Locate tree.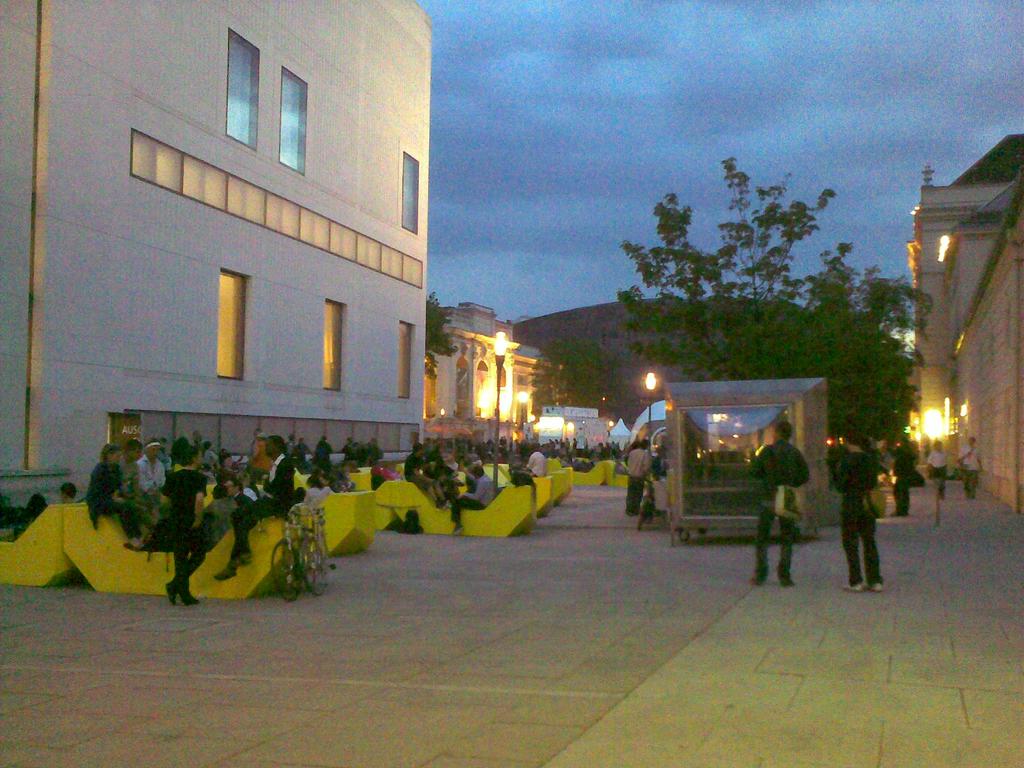
Bounding box: crop(427, 291, 454, 389).
